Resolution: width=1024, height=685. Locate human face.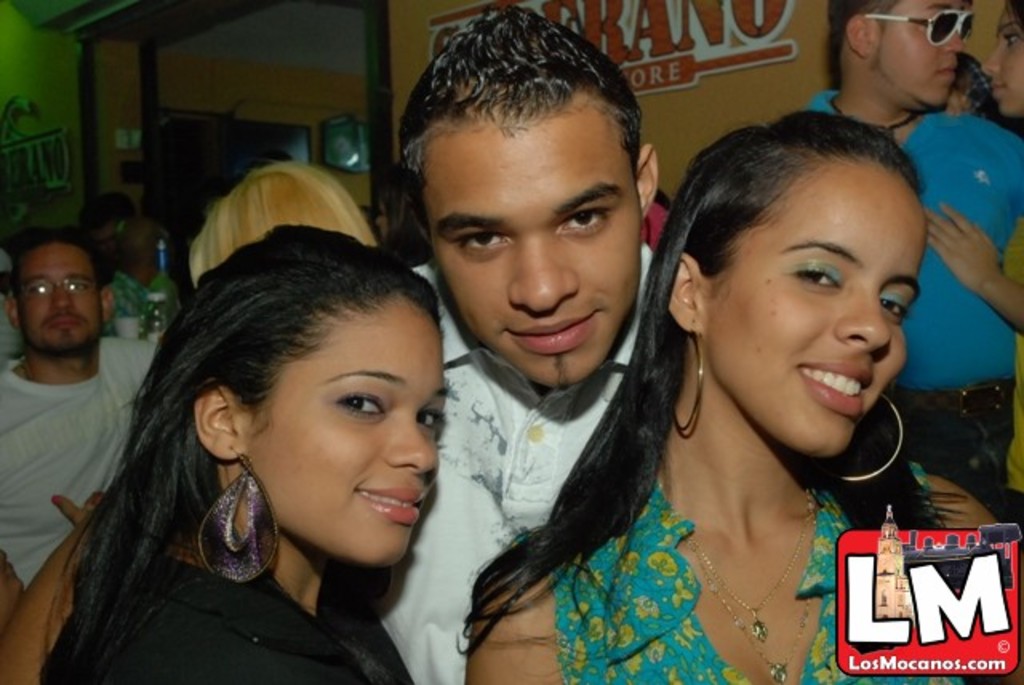
box=[981, 2, 1022, 117].
